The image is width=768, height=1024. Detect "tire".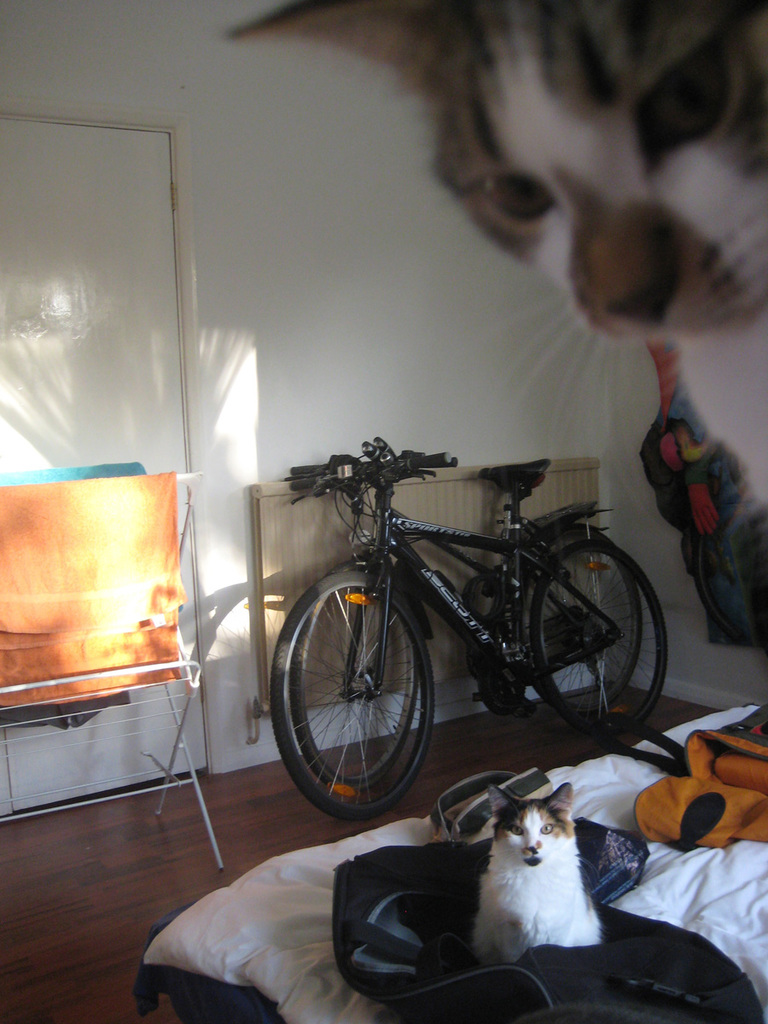
Detection: [x1=514, y1=527, x2=644, y2=712].
